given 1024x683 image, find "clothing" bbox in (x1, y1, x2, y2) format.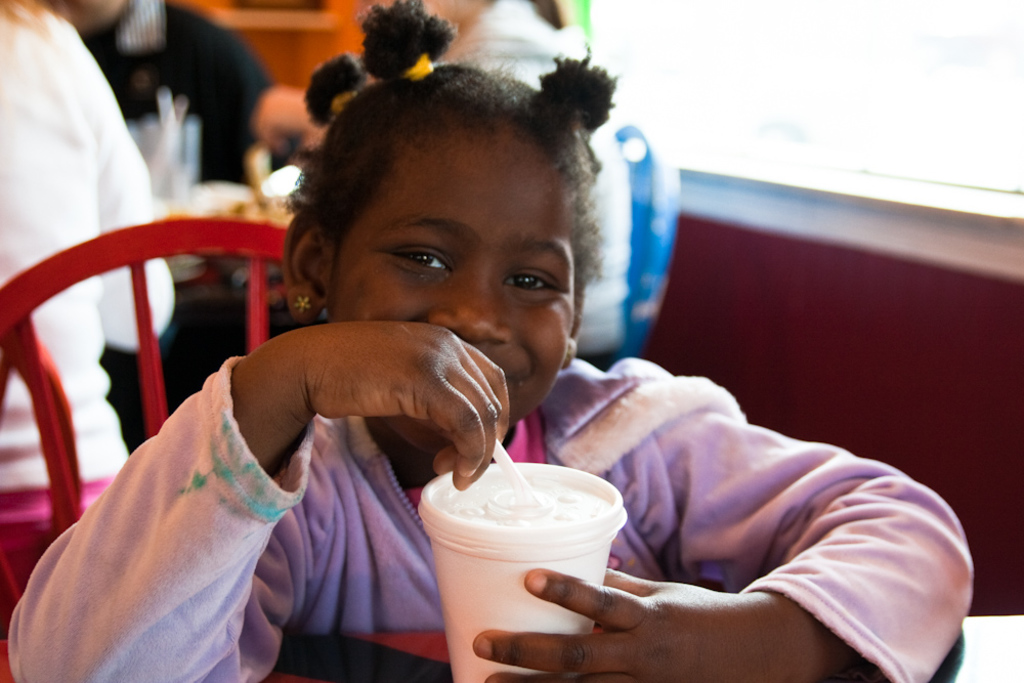
(0, 0, 176, 602).
